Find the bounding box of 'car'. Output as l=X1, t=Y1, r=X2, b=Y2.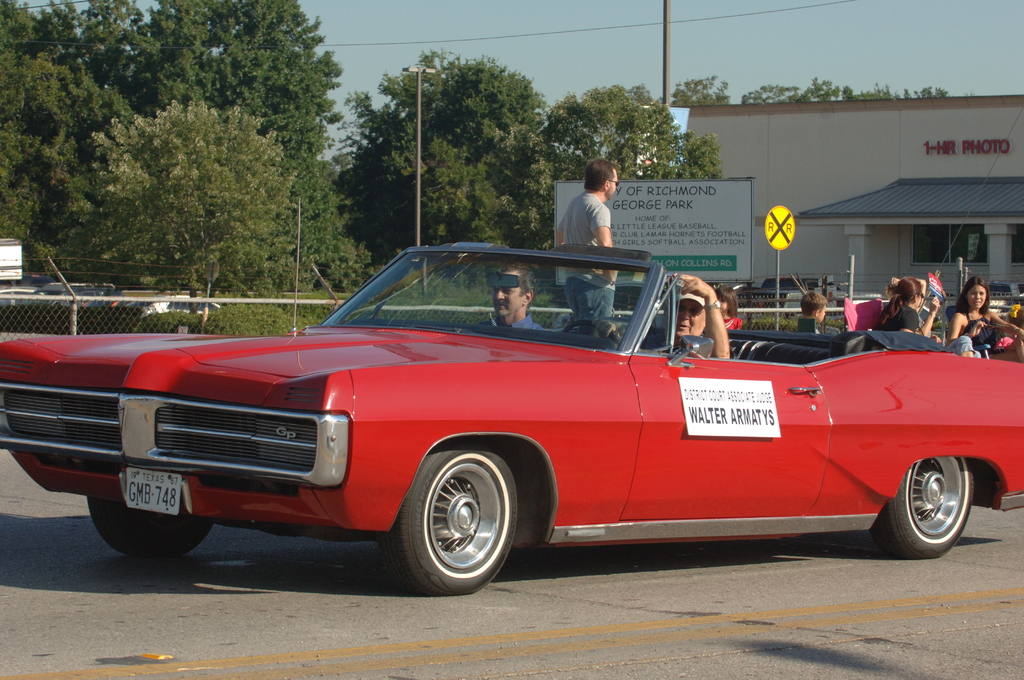
l=0, t=273, r=52, b=291.
